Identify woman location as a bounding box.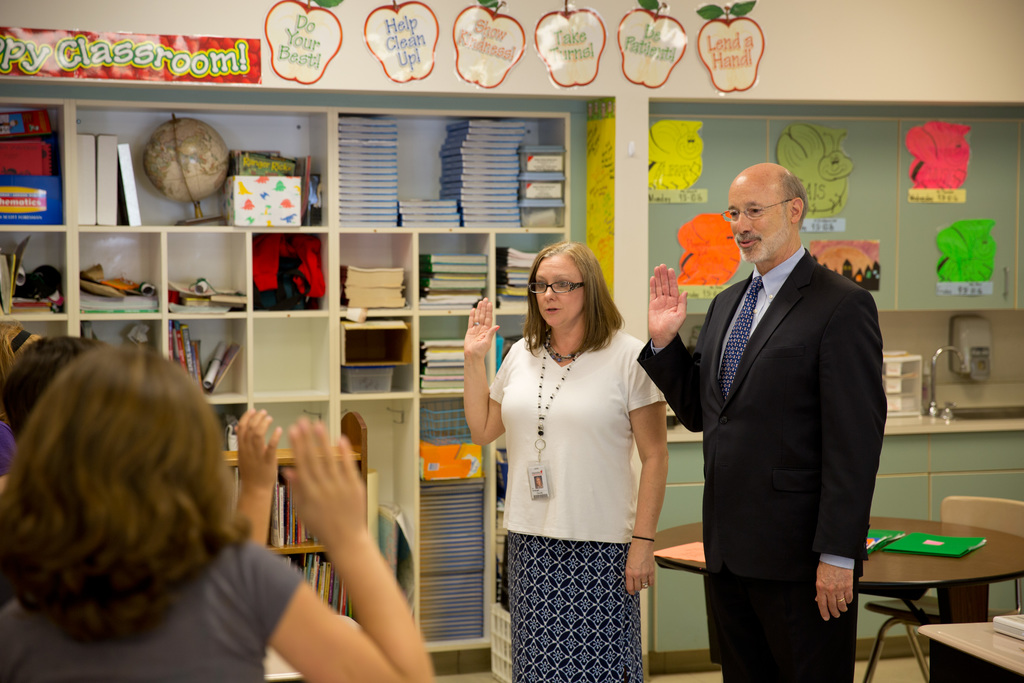
box=[0, 341, 431, 682].
